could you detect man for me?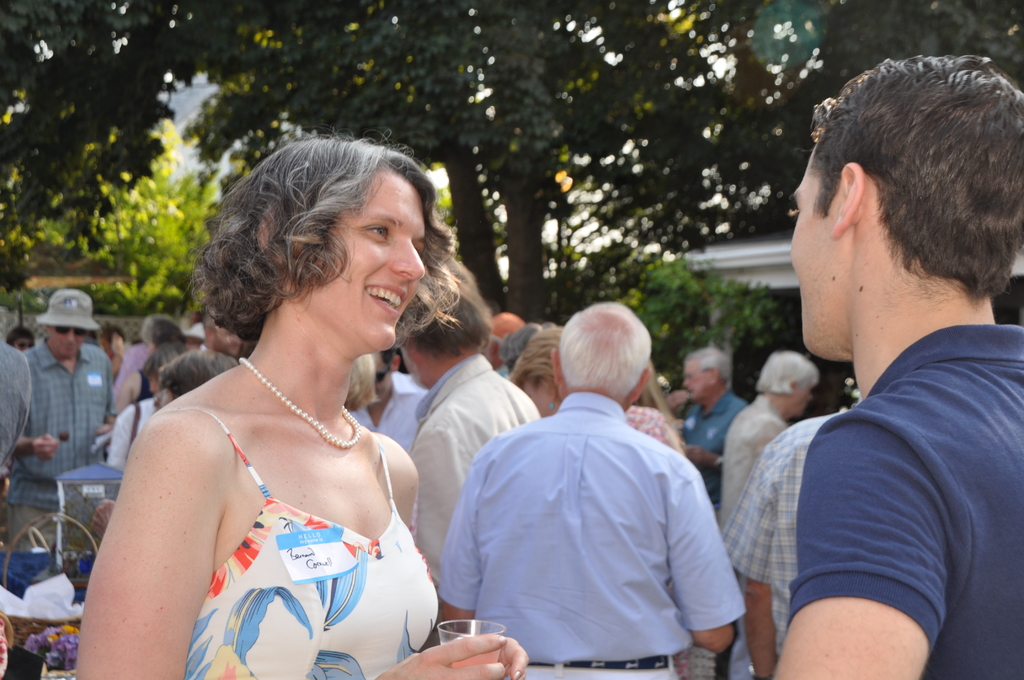
Detection result: [left=407, top=264, right=545, bottom=597].
